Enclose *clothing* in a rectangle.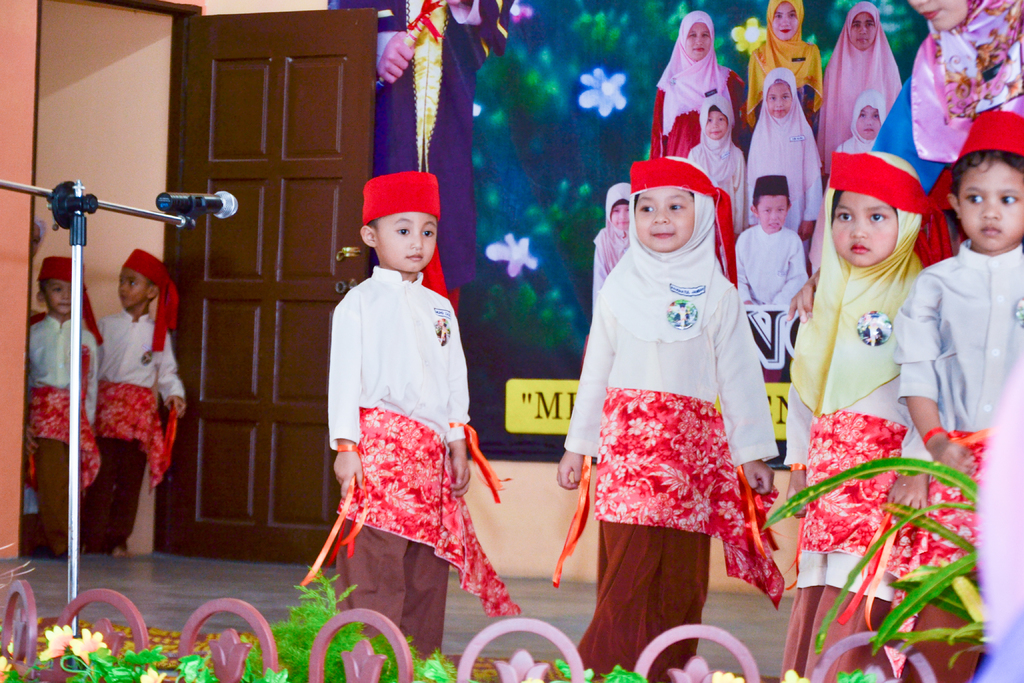
left=780, top=372, right=911, bottom=682.
